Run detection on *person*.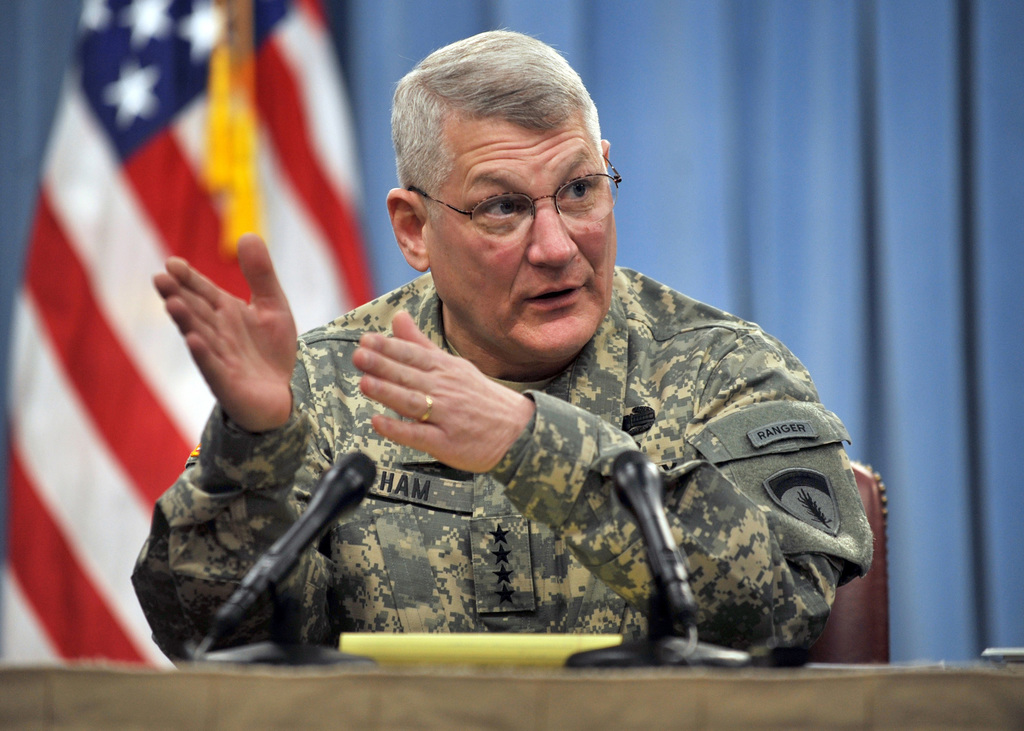
Result: BBox(205, 81, 855, 680).
